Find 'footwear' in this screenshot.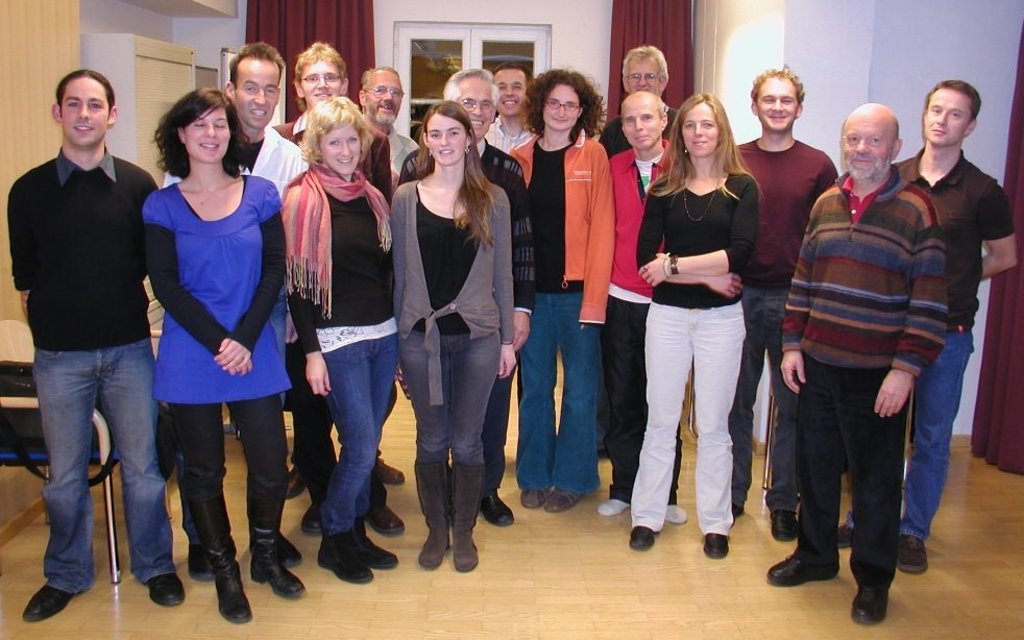
The bounding box for 'footwear' is [253, 557, 309, 599].
